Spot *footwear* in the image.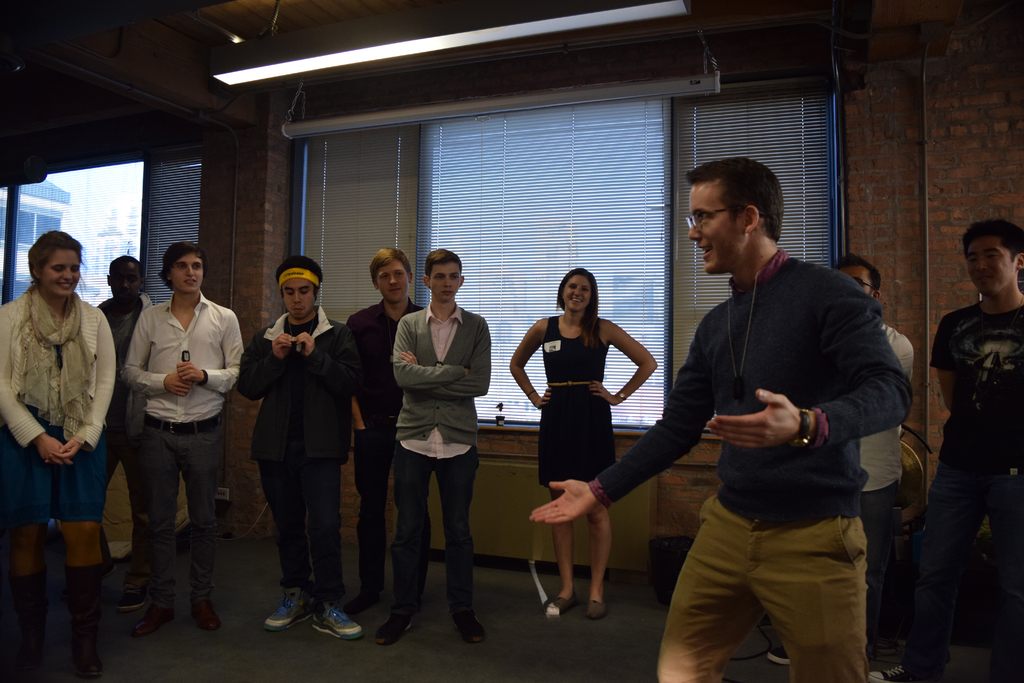
*footwear* found at select_region(448, 608, 481, 645).
